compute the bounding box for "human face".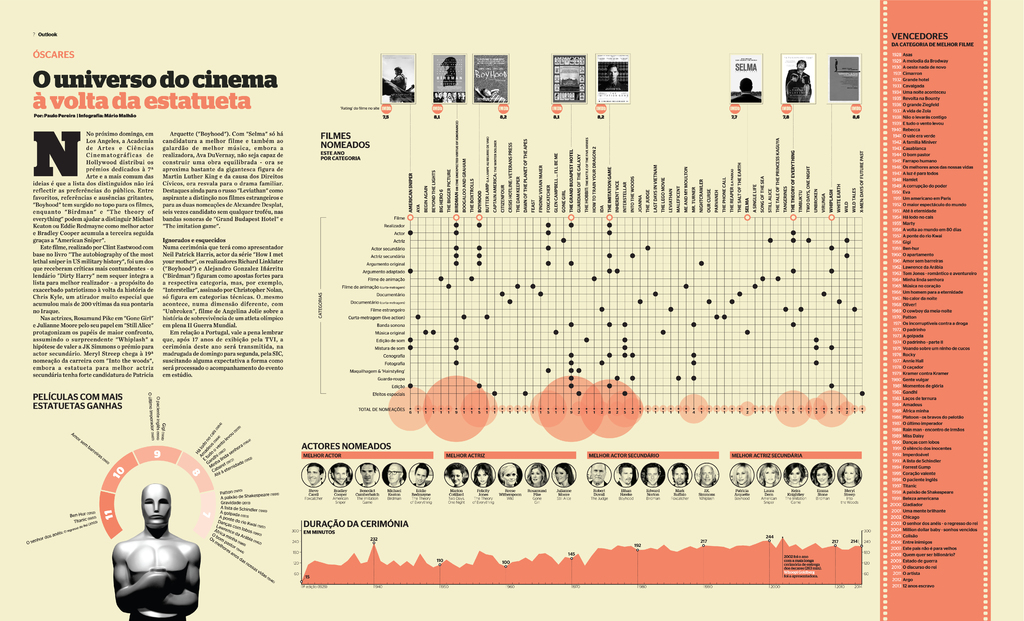
621 469 635 483.
